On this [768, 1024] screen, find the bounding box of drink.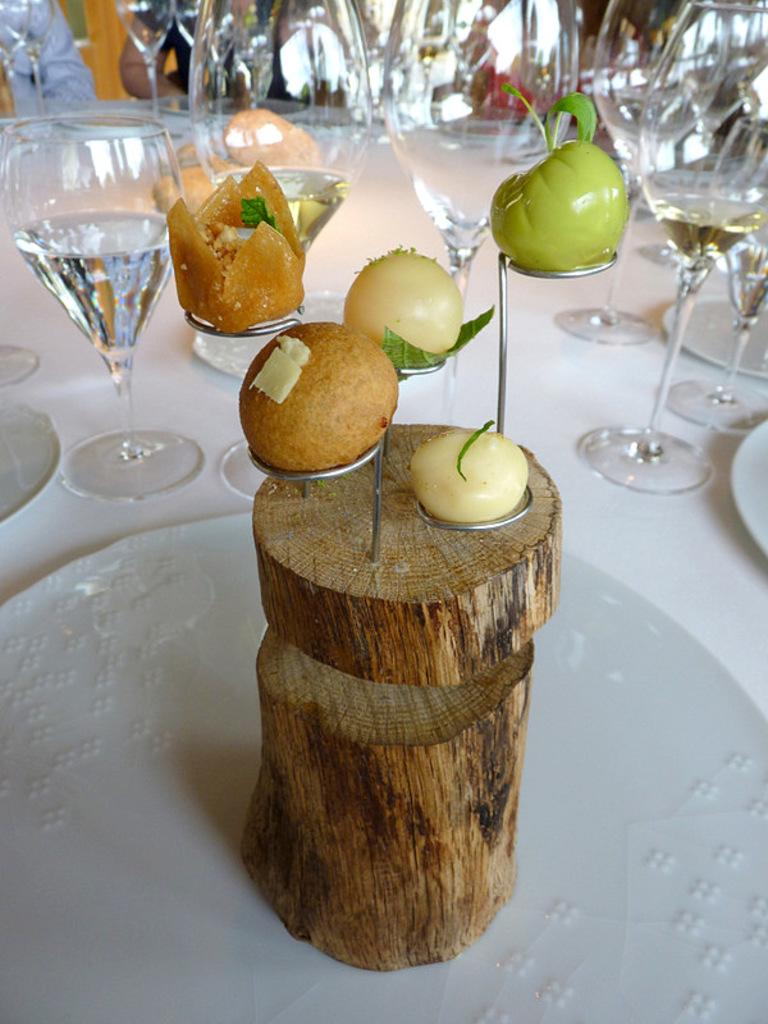
Bounding box: crop(9, 211, 175, 352).
